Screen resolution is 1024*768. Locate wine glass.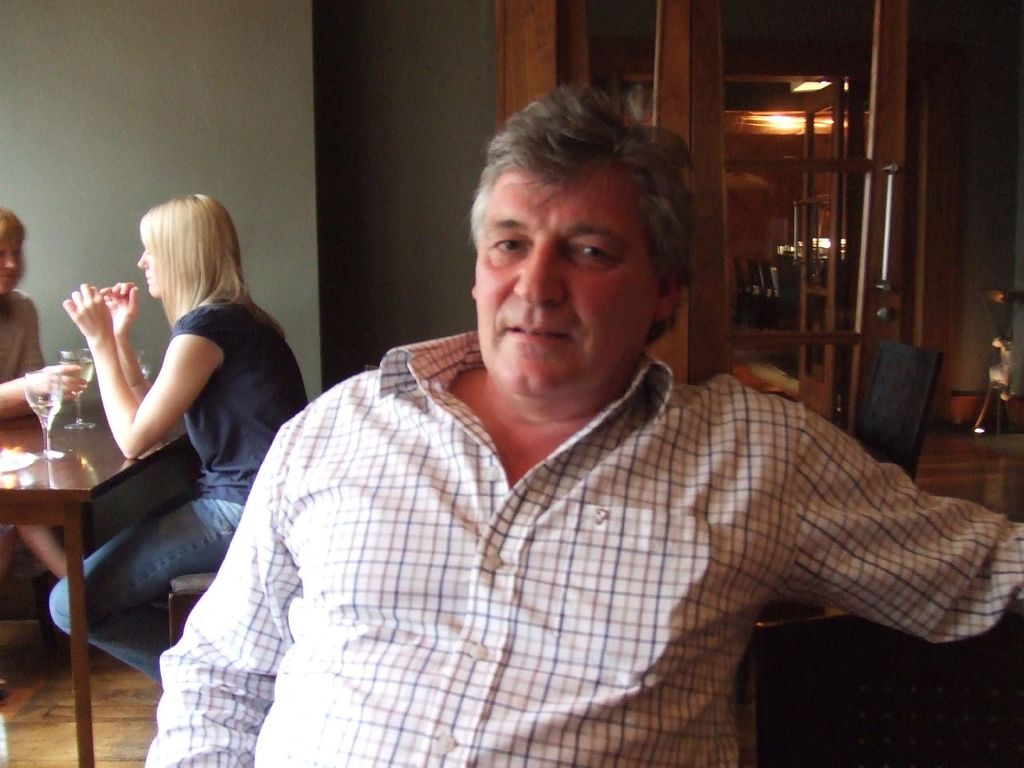
Rect(62, 350, 95, 426).
